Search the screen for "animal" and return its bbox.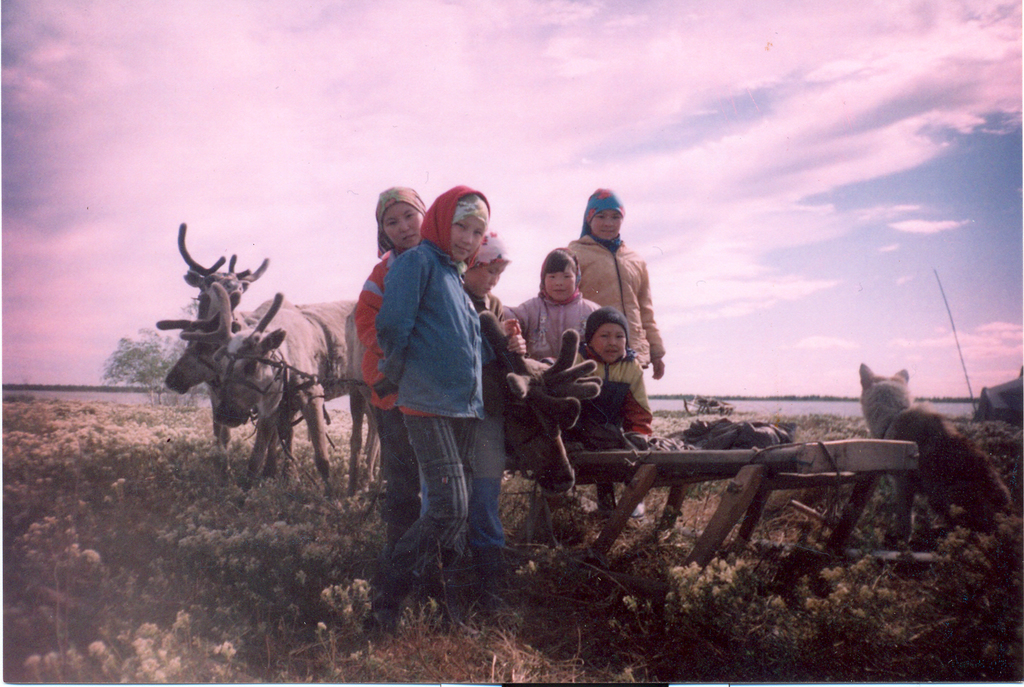
Found: left=479, top=306, right=598, bottom=495.
